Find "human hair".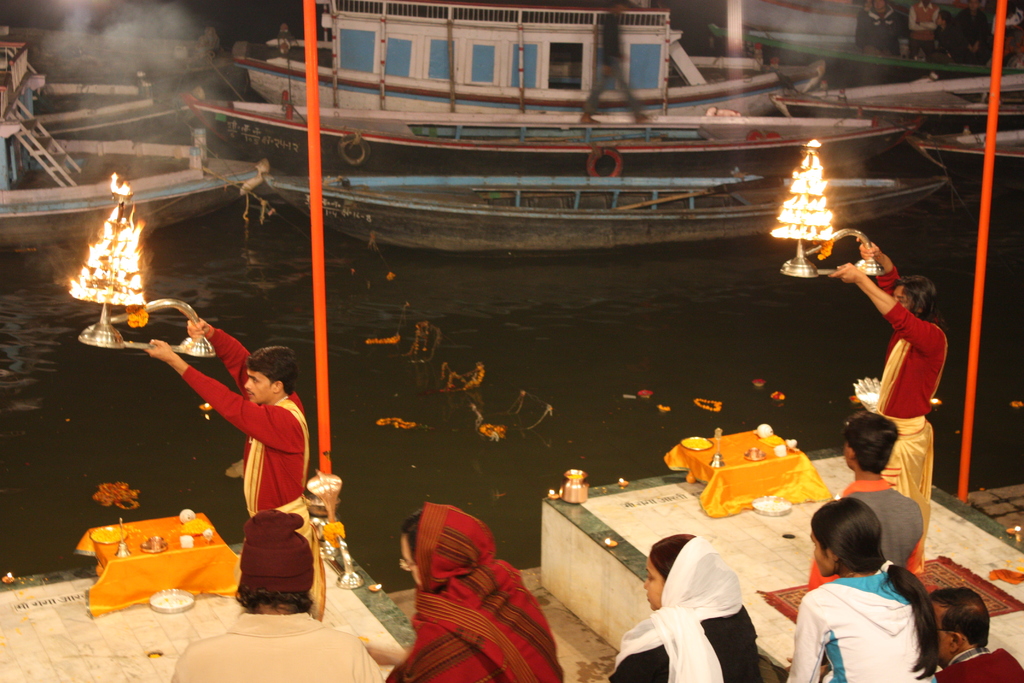
region(230, 591, 319, 618).
